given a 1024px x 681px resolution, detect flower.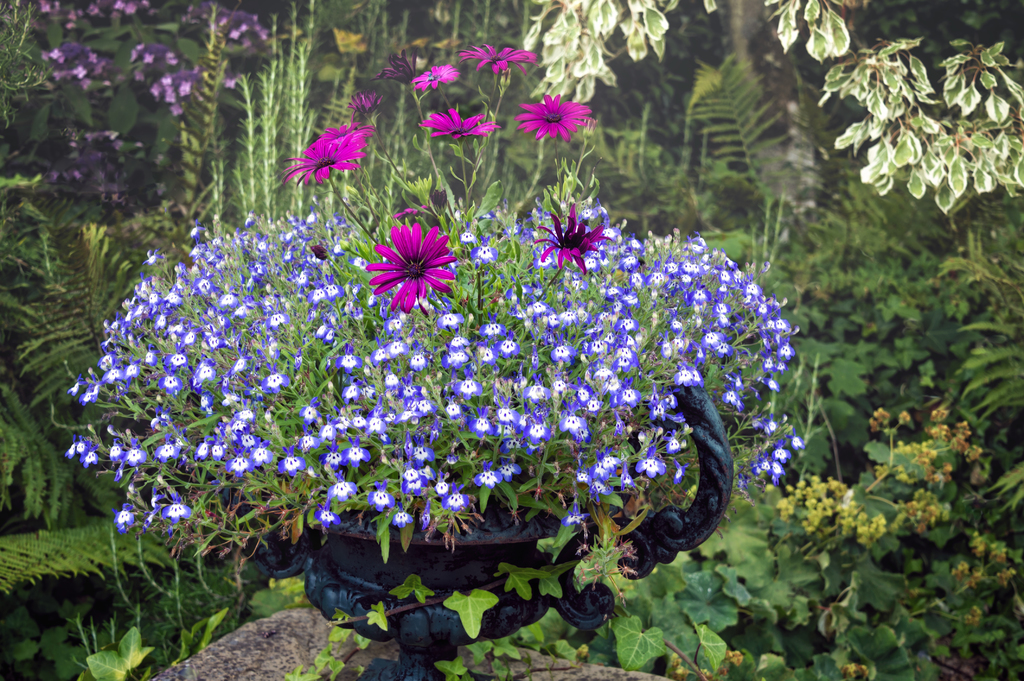
Rect(281, 136, 364, 188).
